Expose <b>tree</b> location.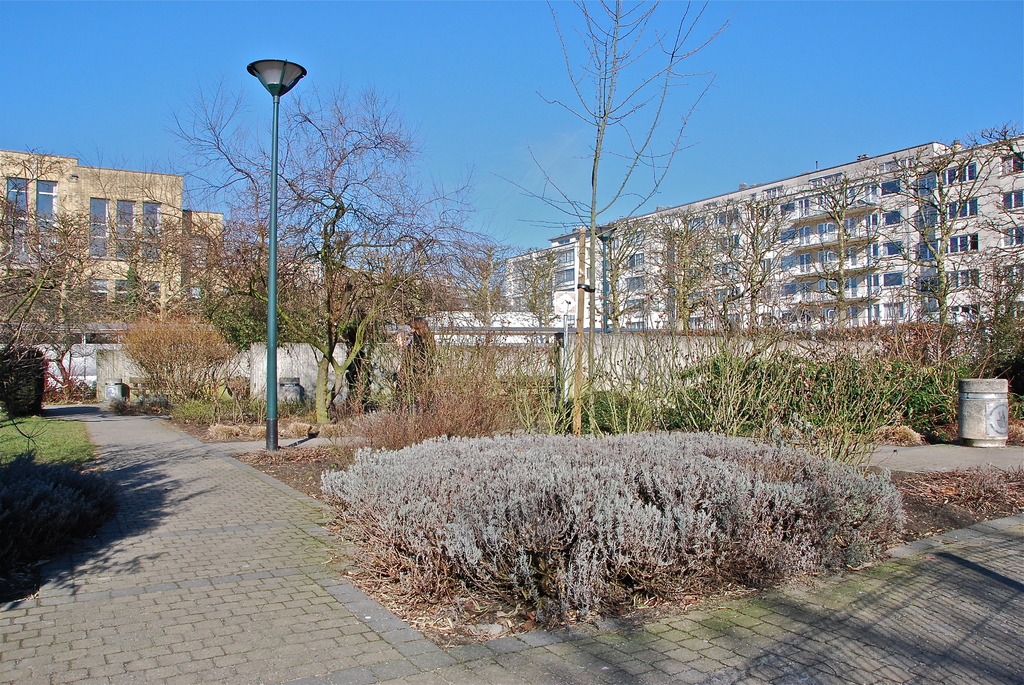
Exposed at [left=485, top=0, right=748, bottom=447].
